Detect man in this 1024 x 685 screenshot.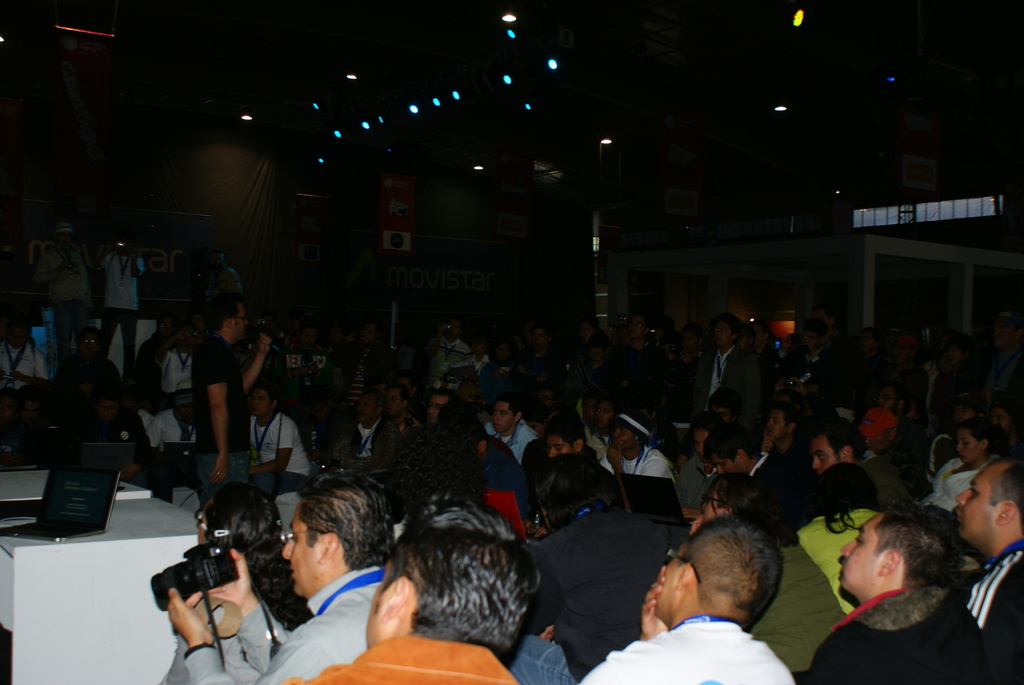
Detection: (189, 243, 240, 297).
